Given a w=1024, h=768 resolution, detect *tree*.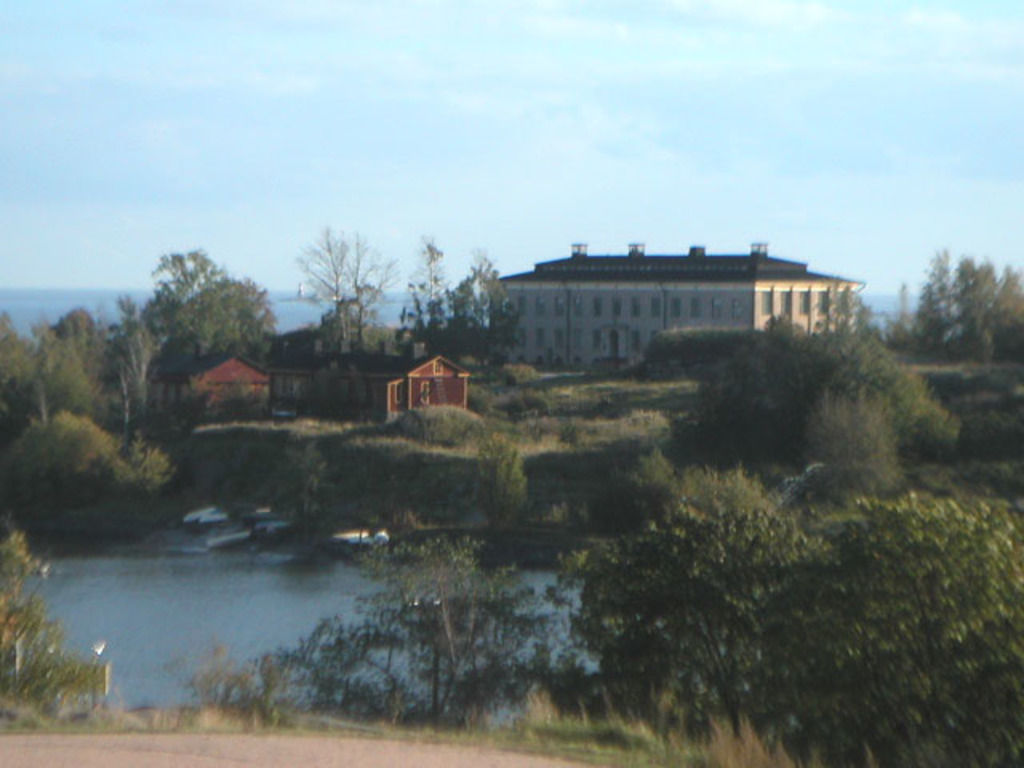
{"left": 390, "top": 219, "right": 522, "bottom": 414}.
